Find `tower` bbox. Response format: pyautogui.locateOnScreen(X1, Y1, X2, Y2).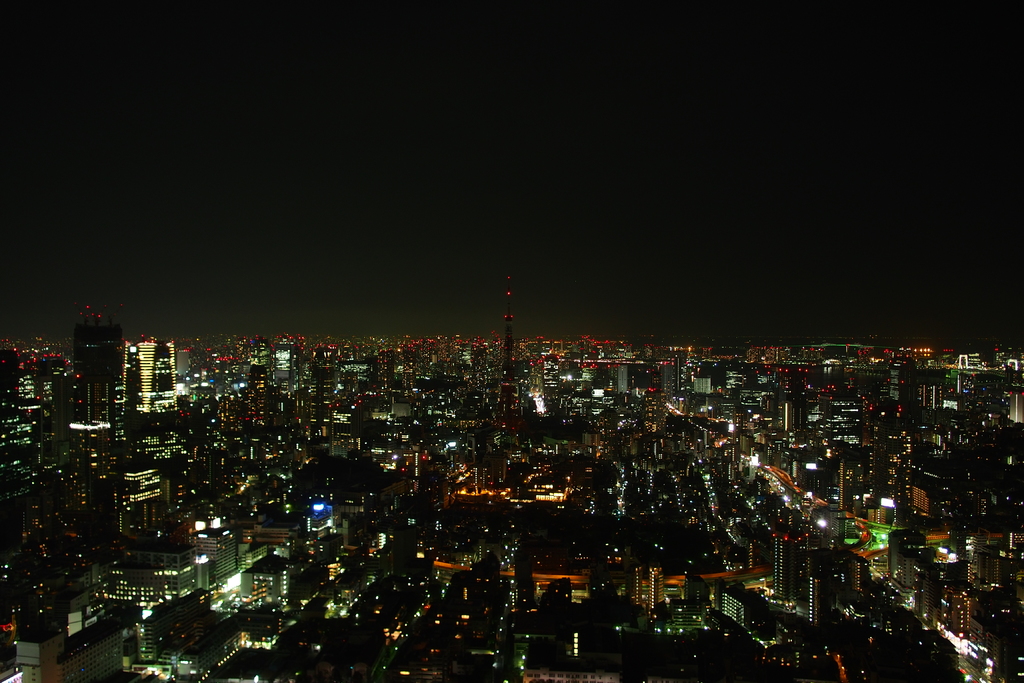
pyautogui.locateOnScreen(801, 558, 845, 628).
